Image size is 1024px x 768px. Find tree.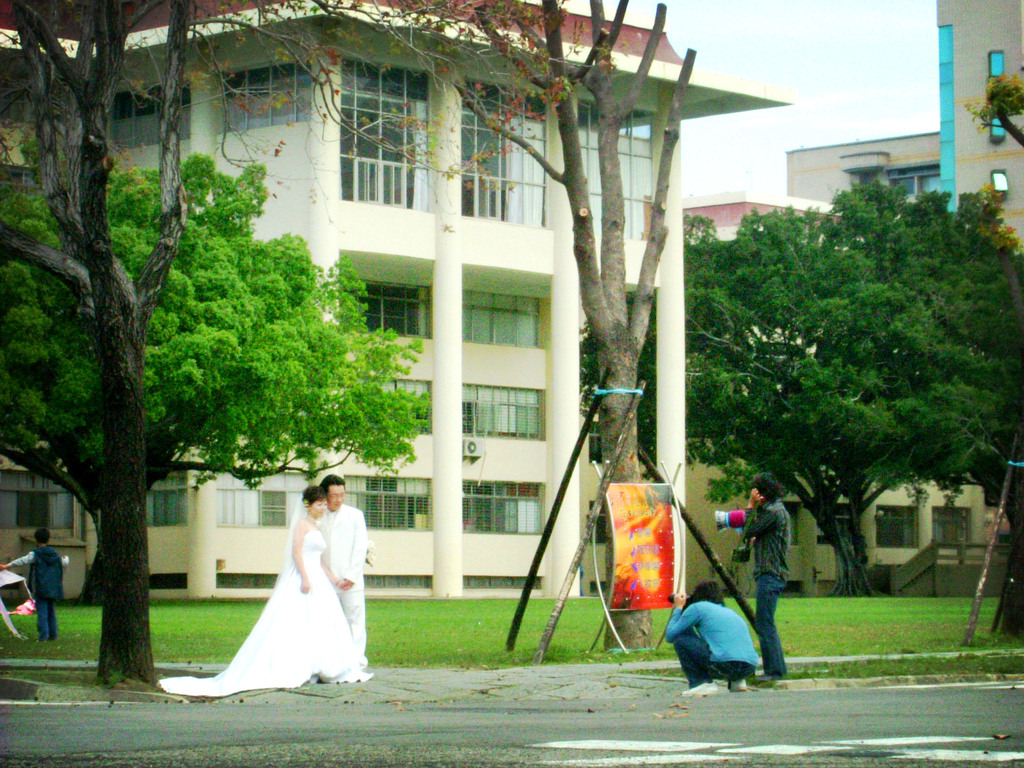
bbox(0, 0, 614, 697).
